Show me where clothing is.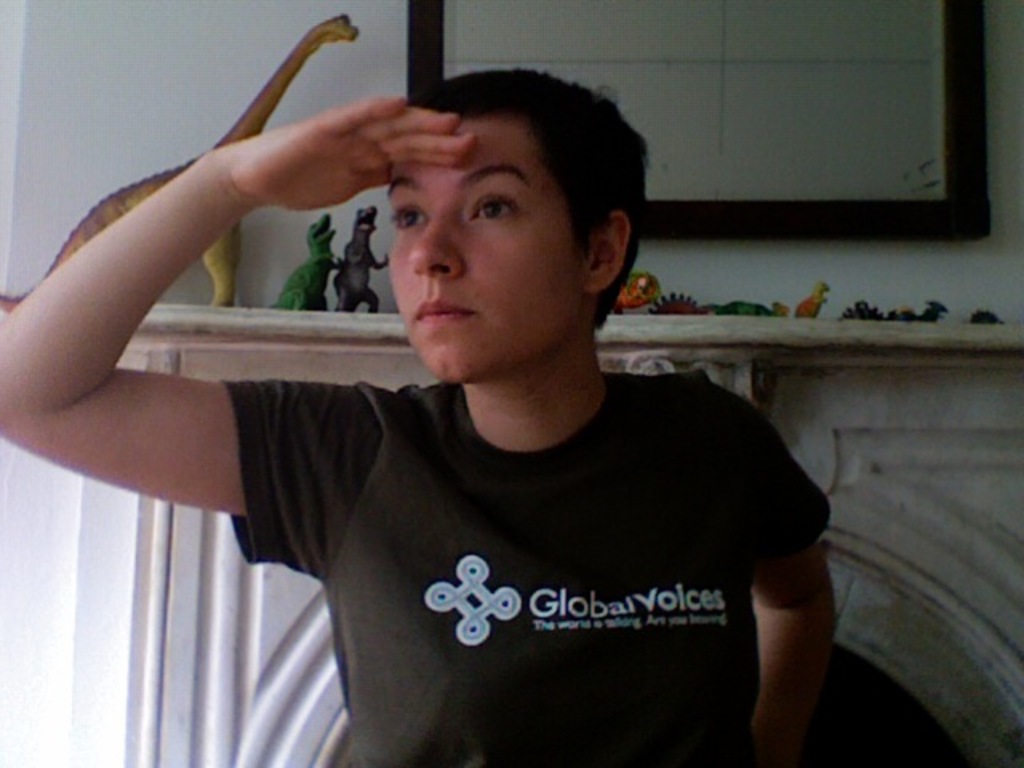
clothing is at box(226, 374, 835, 766).
